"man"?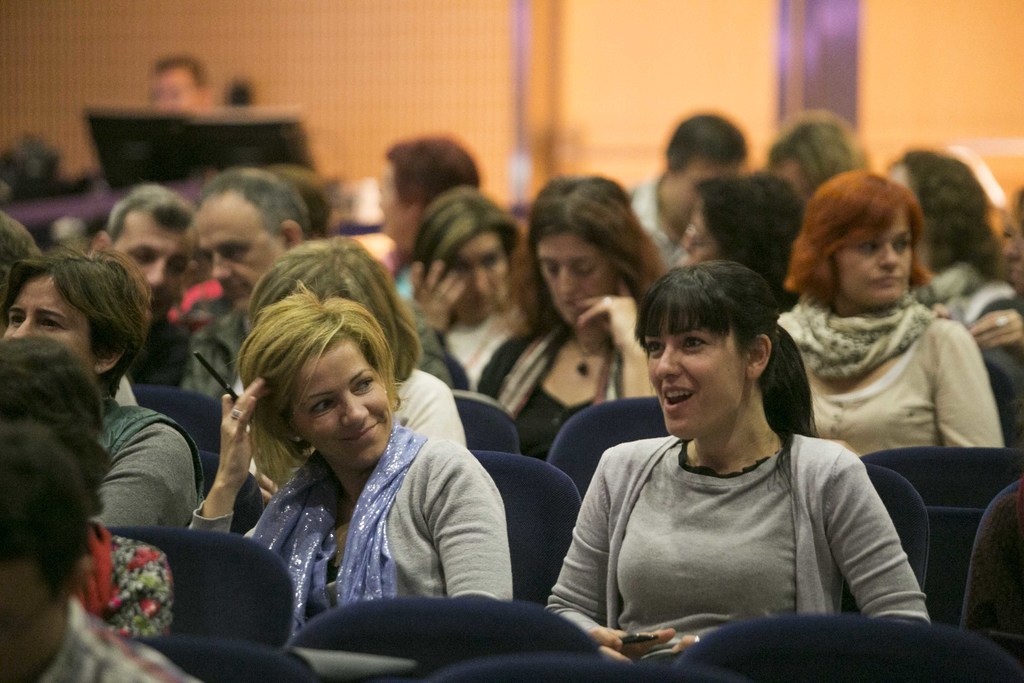
box(623, 115, 749, 266)
